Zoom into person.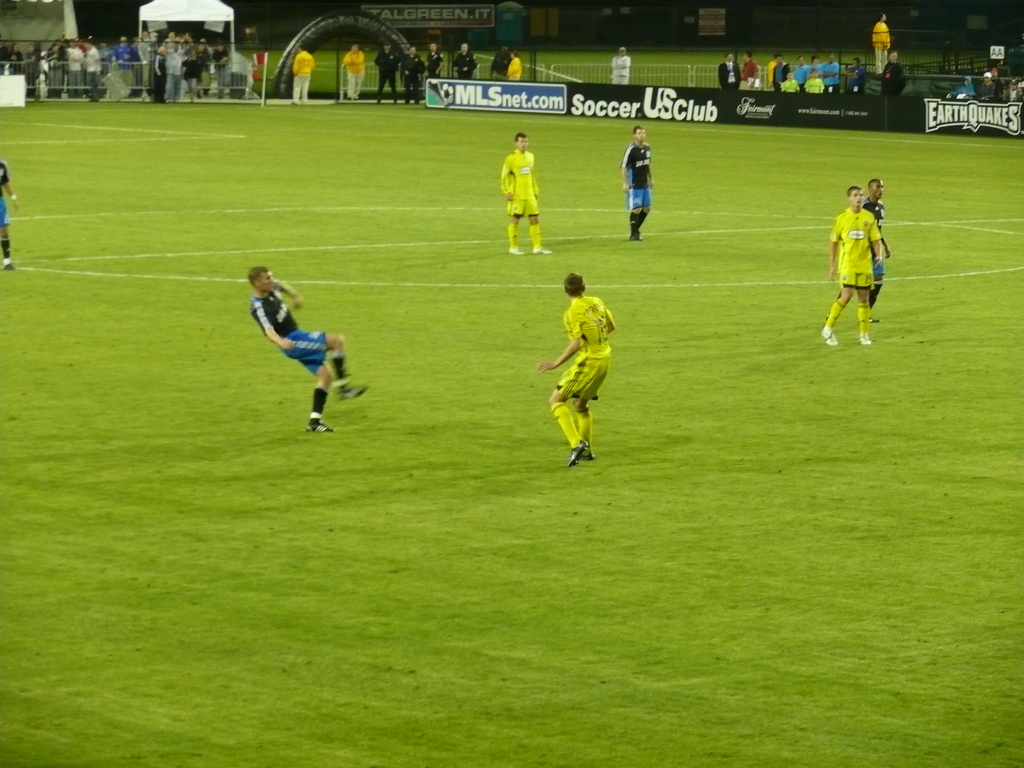
Zoom target: 488 45 507 77.
